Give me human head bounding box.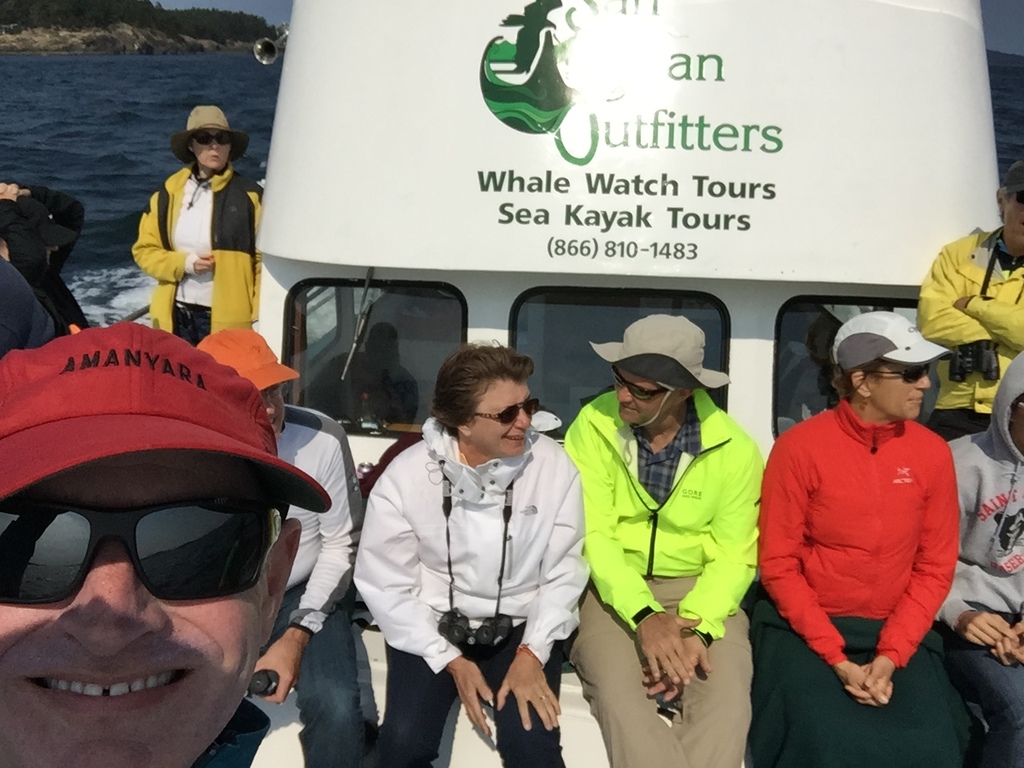
rect(587, 311, 733, 430).
